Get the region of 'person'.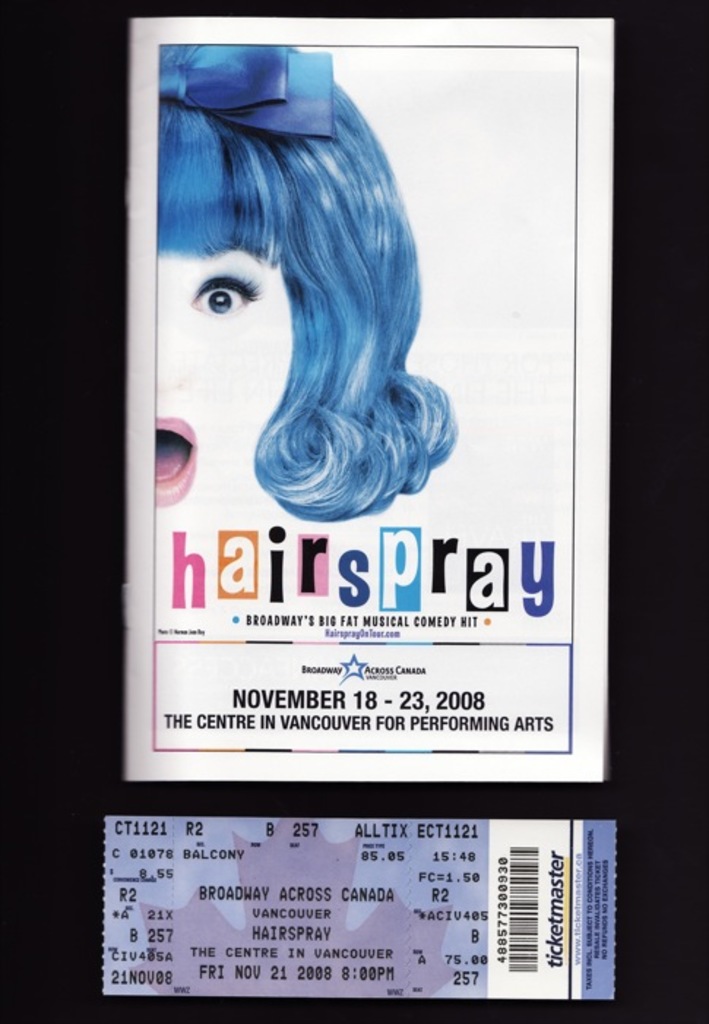
158:42:460:522.
